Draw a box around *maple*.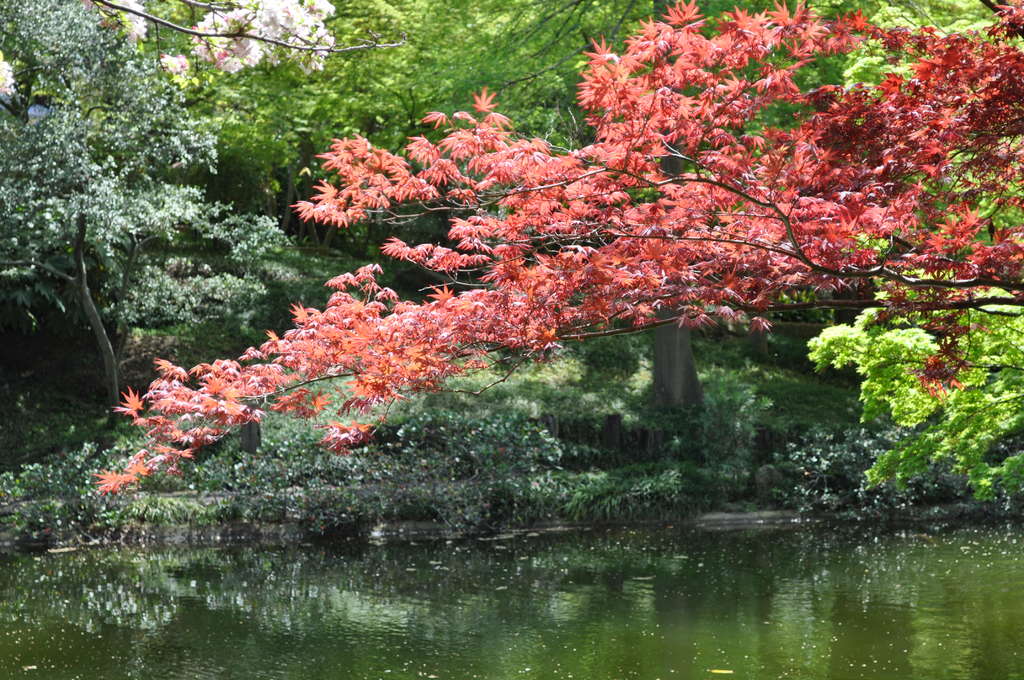
<bbox>72, 0, 1023, 480</bbox>.
